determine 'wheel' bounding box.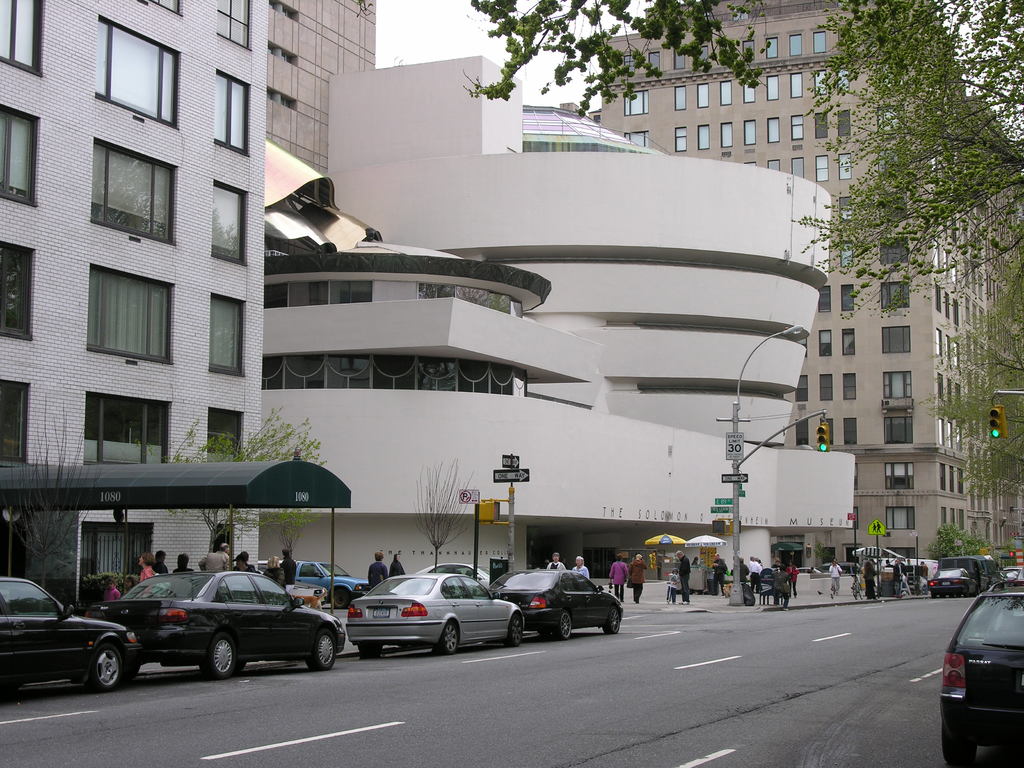
Determined: left=943, top=594, right=948, bottom=596.
